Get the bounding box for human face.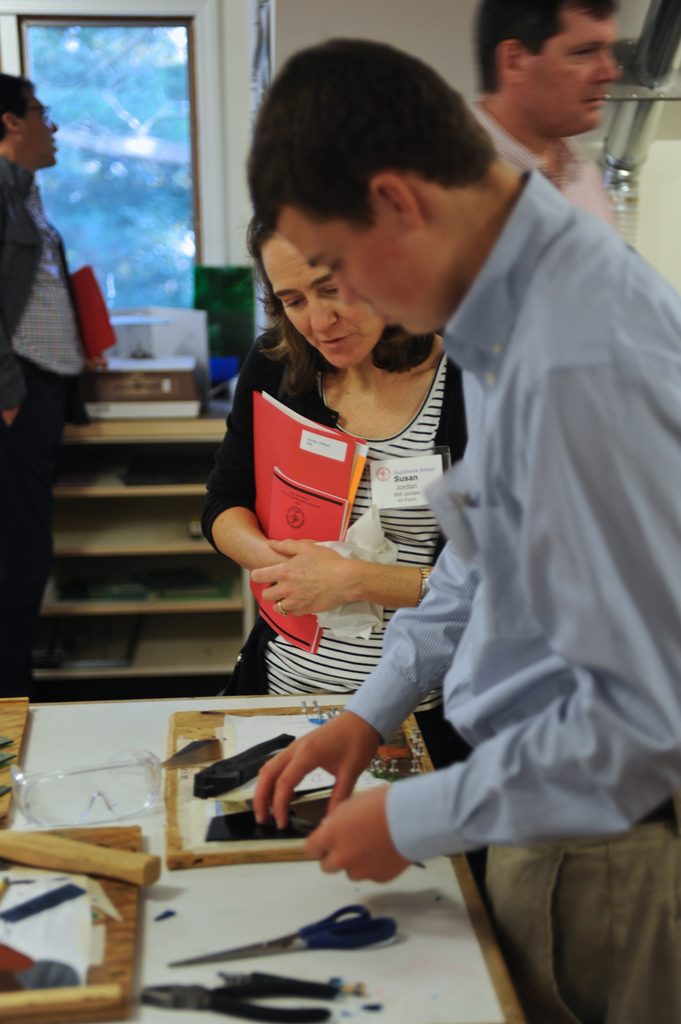
<bbox>530, 13, 620, 128</bbox>.
